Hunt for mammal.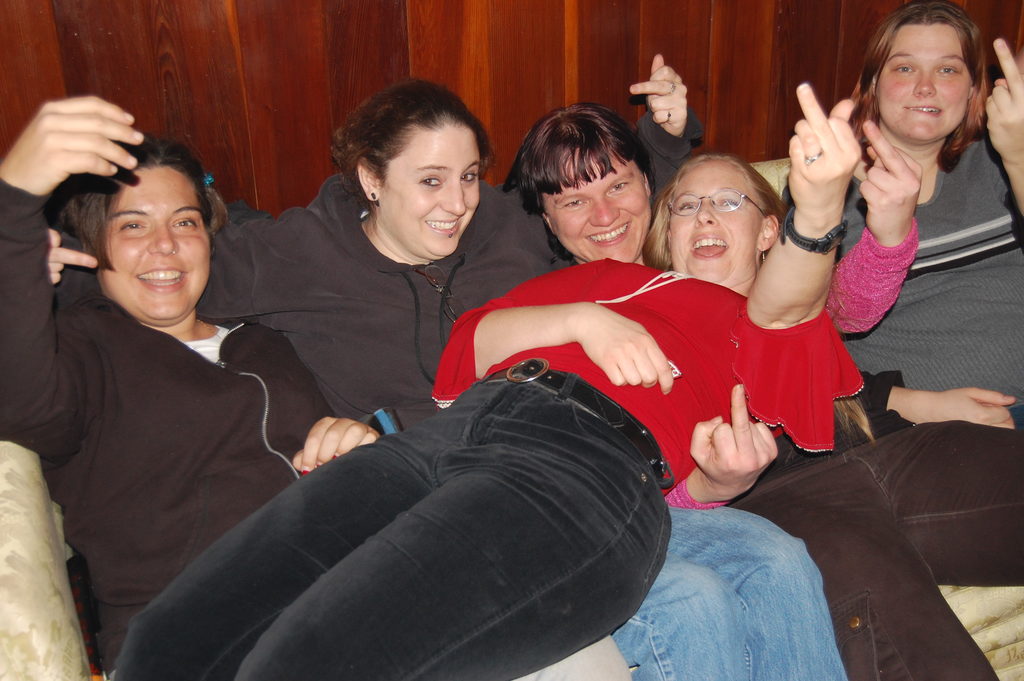
Hunted down at 504,101,1023,680.
